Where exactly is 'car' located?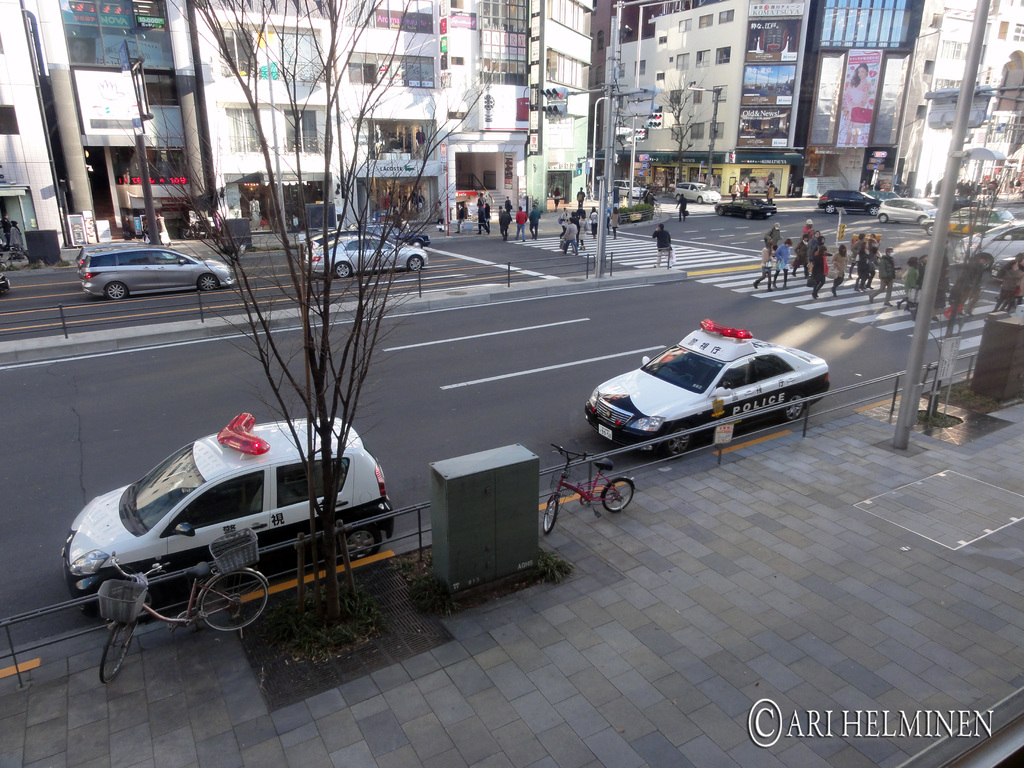
Its bounding box is x1=582 y1=318 x2=831 y2=462.
